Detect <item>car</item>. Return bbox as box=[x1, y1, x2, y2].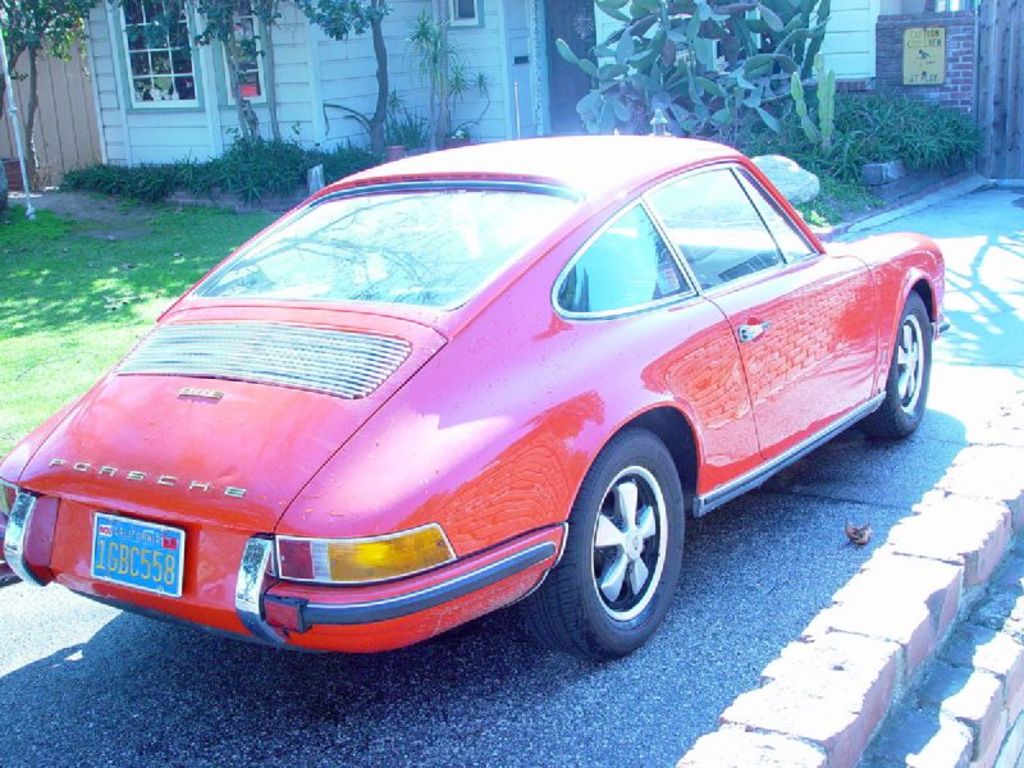
box=[0, 132, 947, 666].
